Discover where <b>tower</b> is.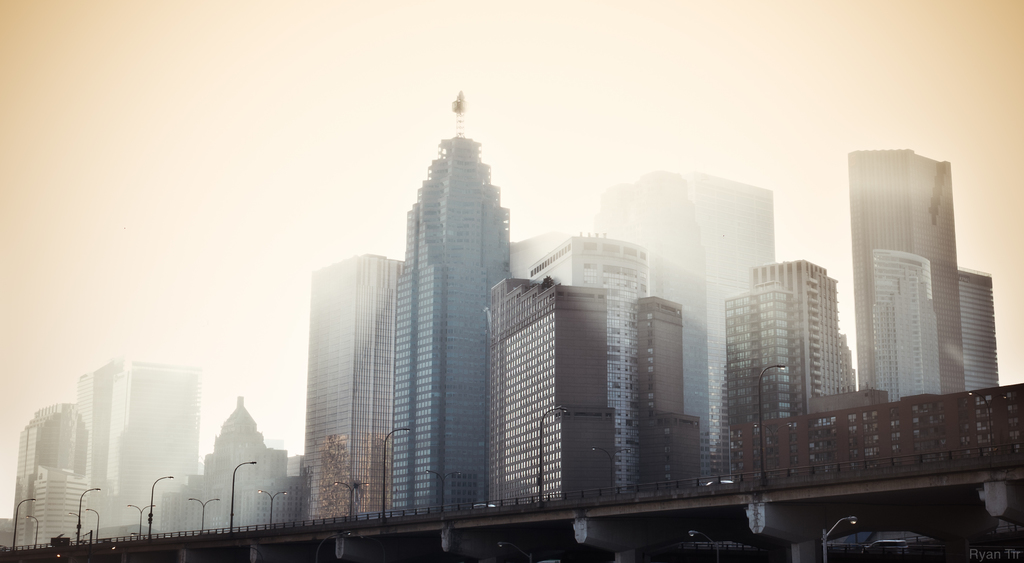
Discovered at x1=590 y1=168 x2=778 y2=466.
